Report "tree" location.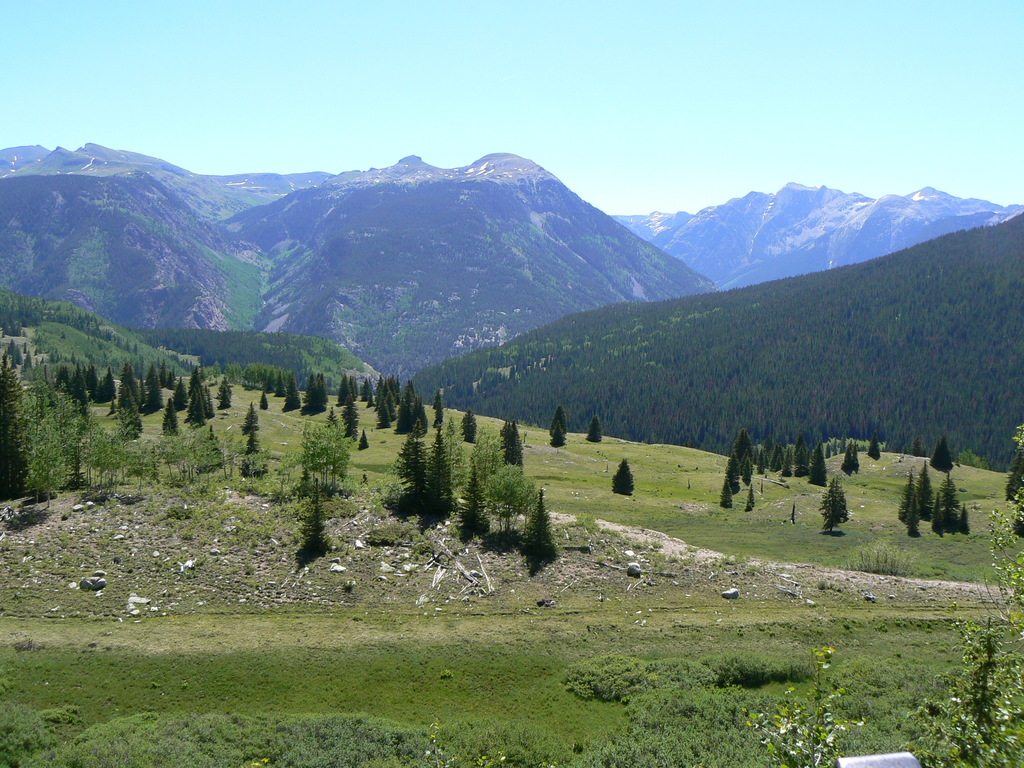
Report: crop(451, 452, 482, 536).
